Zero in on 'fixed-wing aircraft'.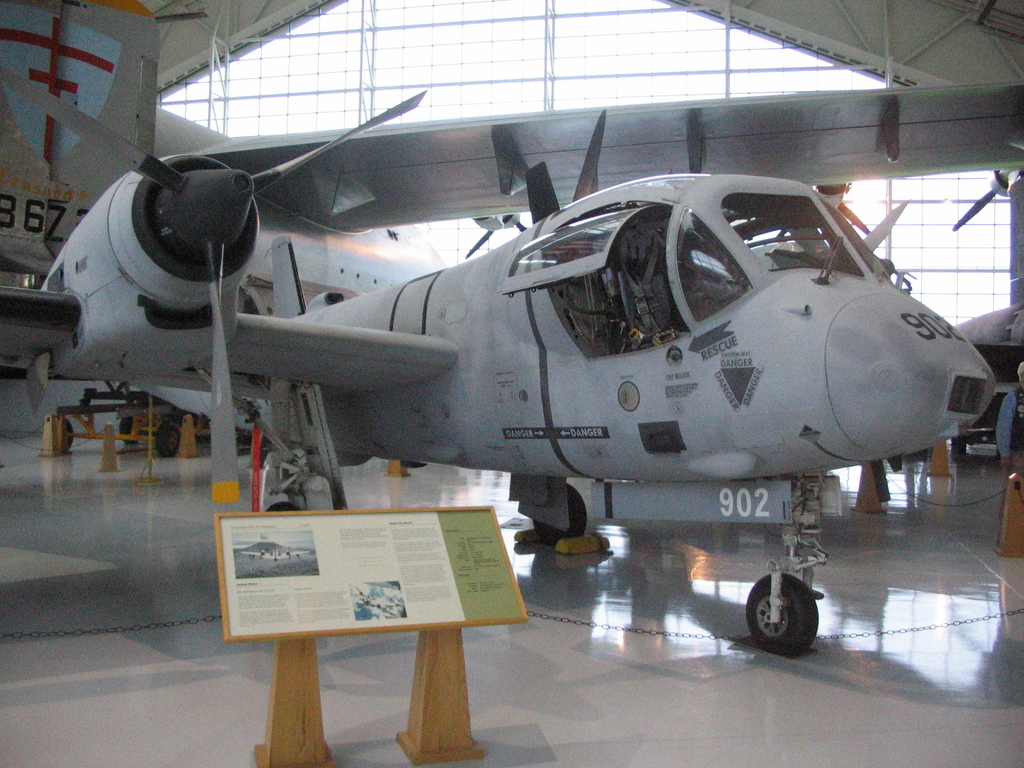
Zeroed in: bbox=(953, 298, 1023, 435).
